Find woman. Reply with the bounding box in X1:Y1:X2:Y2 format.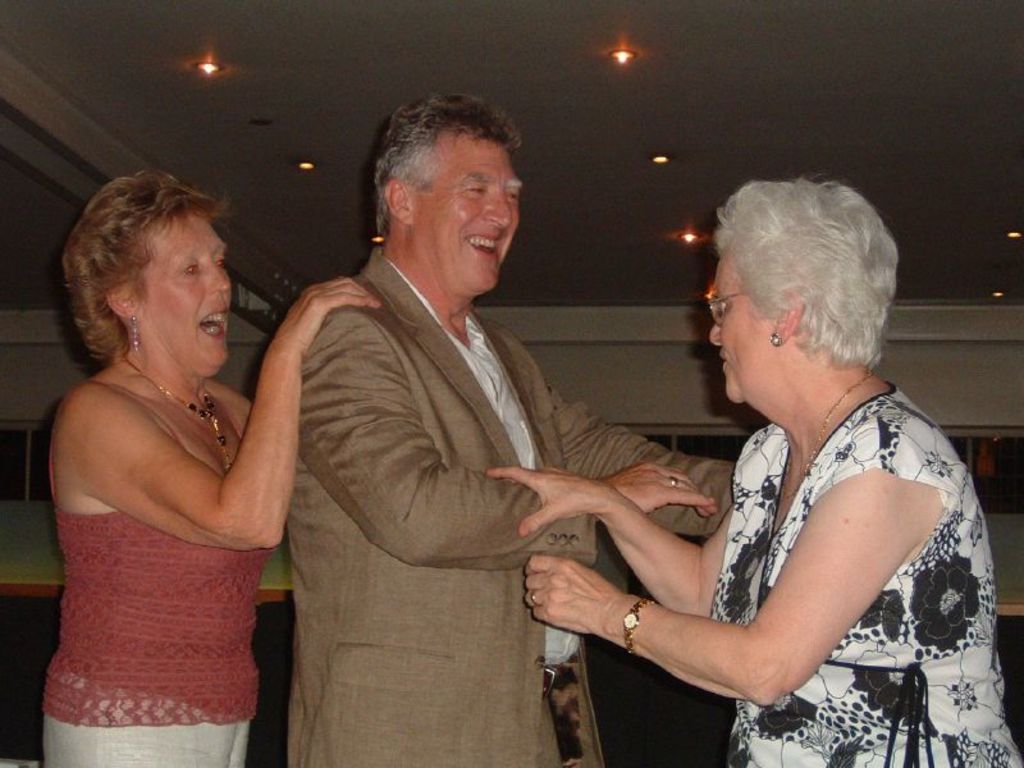
42:170:381:765.
